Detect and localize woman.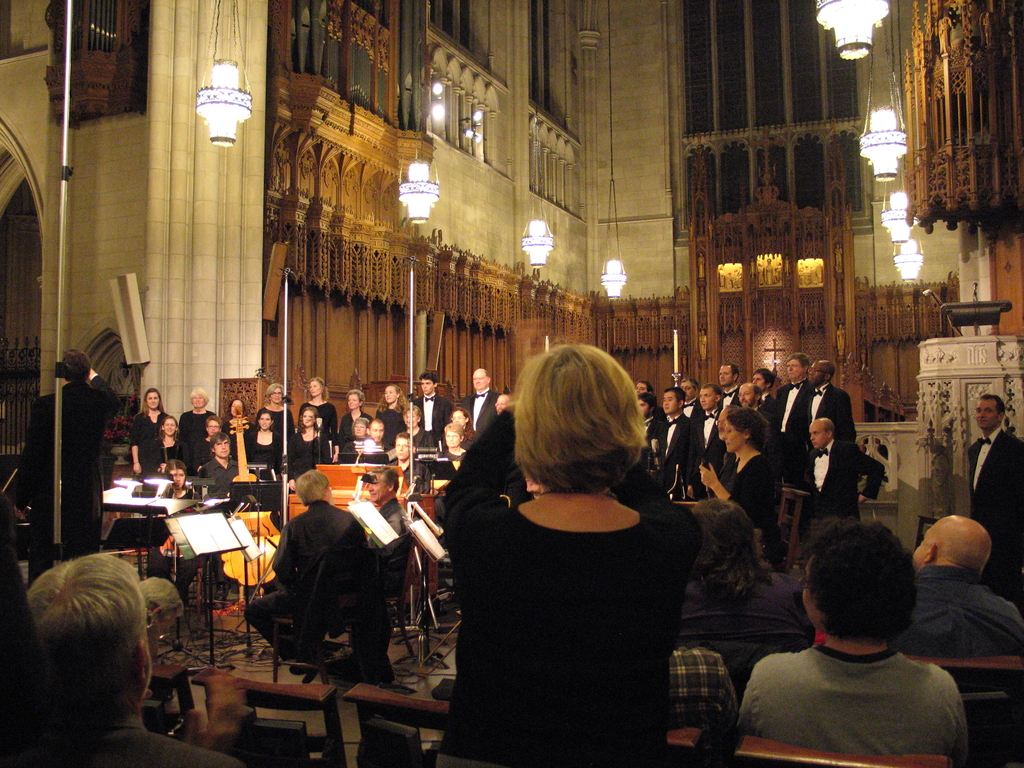
Localized at locate(252, 384, 293, 449).
